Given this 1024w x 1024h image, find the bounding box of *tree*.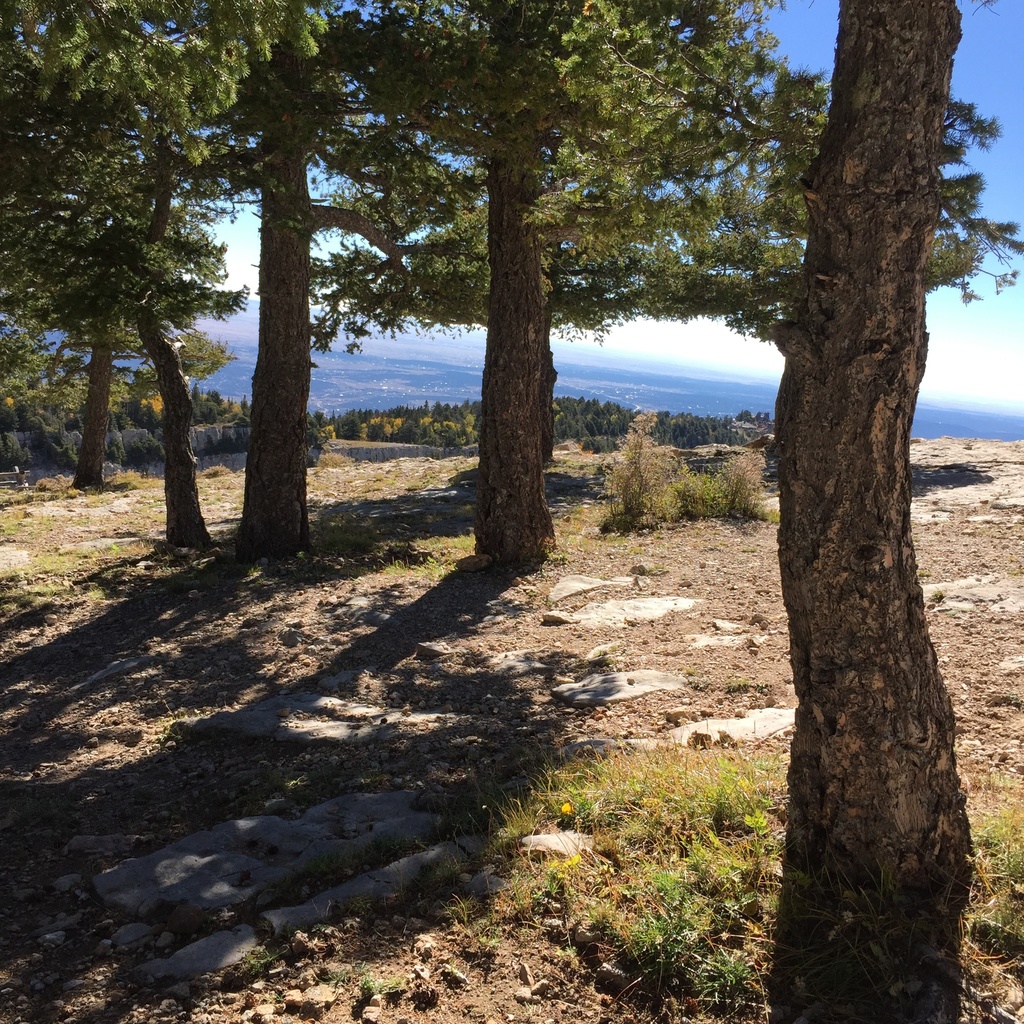
297,0,1023,548.
